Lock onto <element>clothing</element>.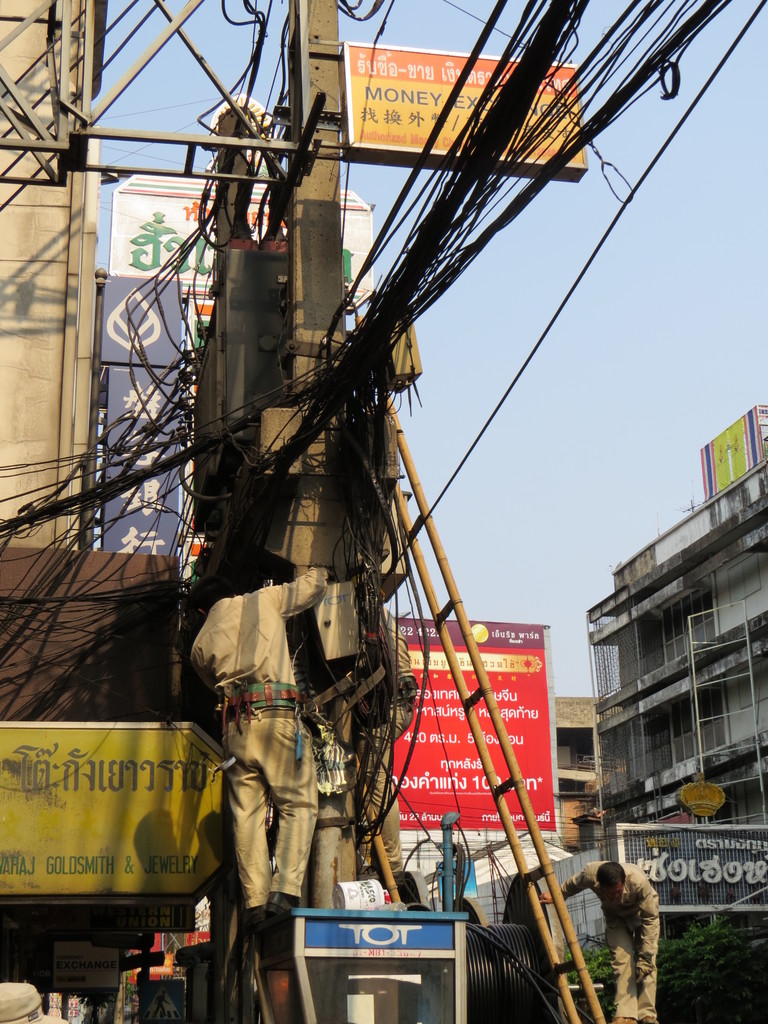
Locked: rect(203, 572, 342, 923).
